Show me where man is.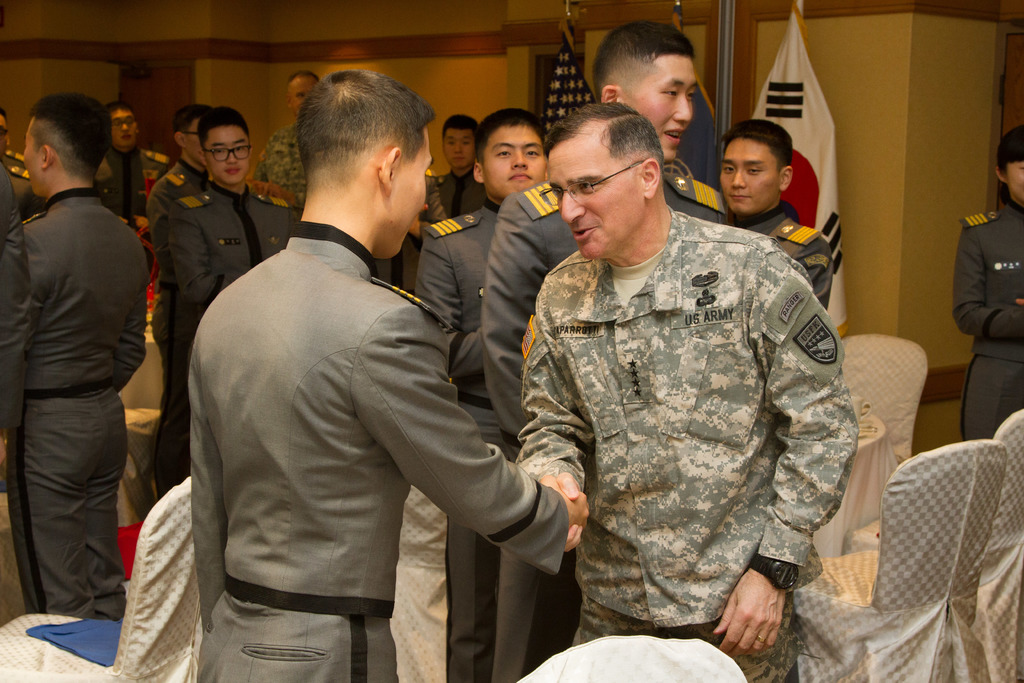
man is at [x1=422, y1=117, x2=484, y2=225].
